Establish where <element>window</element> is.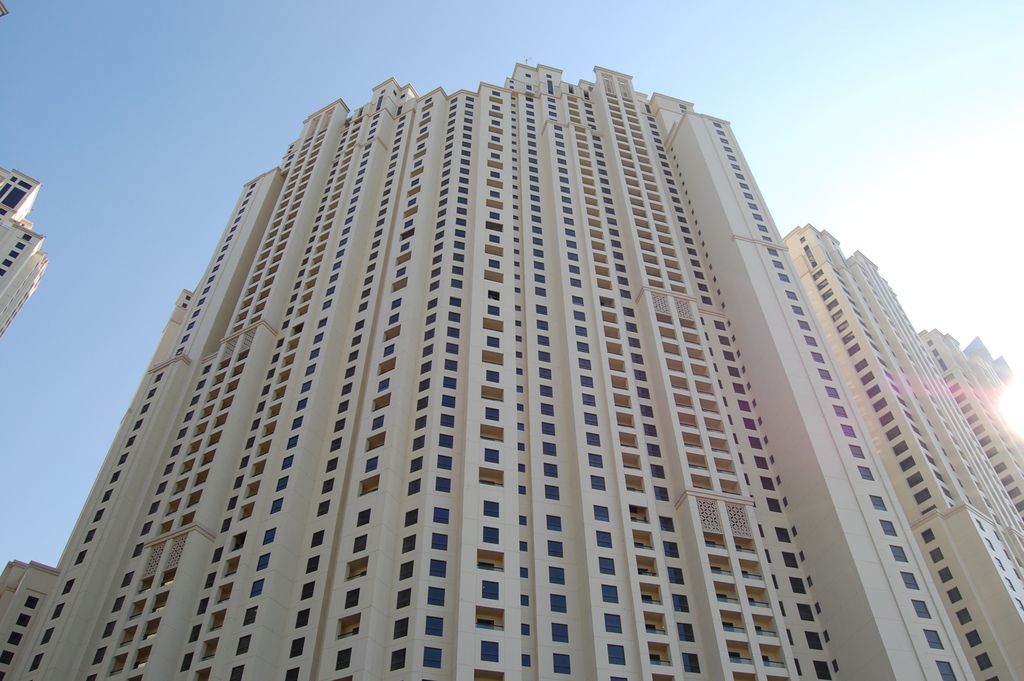
Established at 796 321 809 331.
